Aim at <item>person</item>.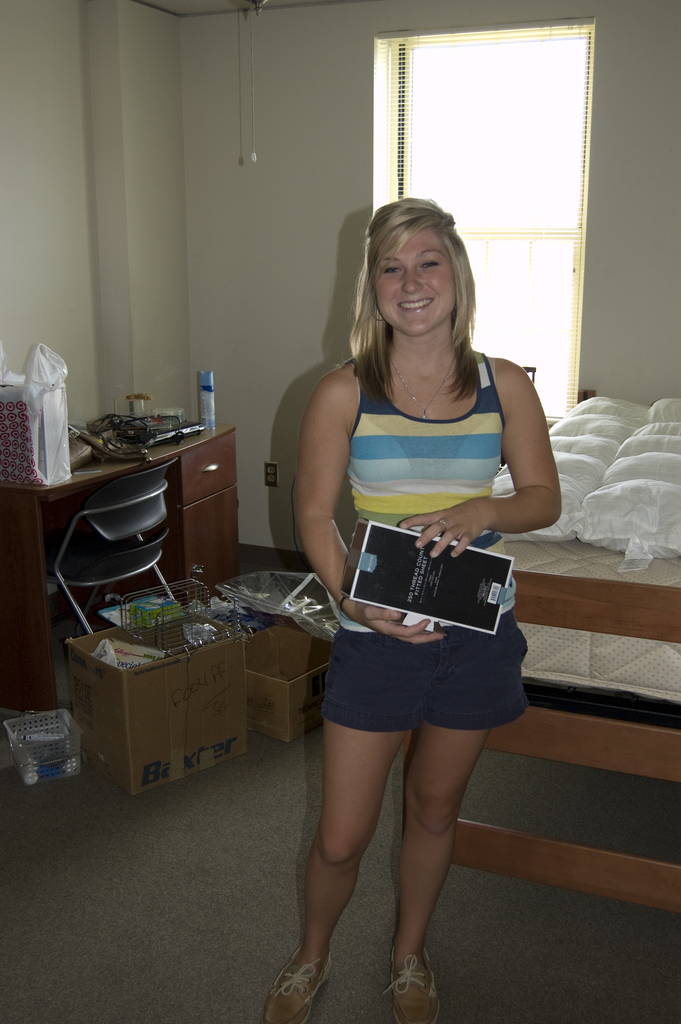
Aimed at box(255, 189, 554, 1021).
